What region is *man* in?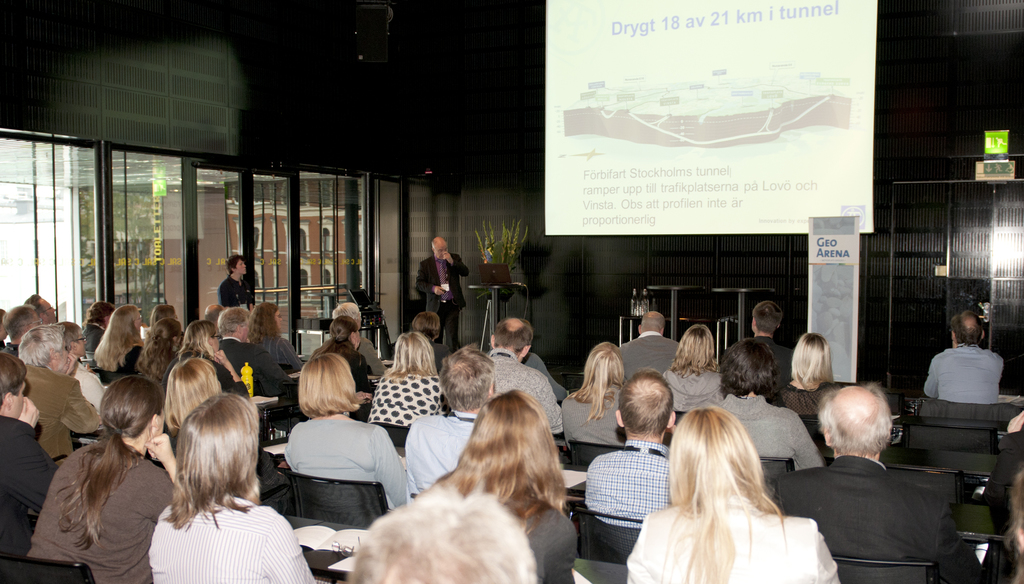
select_region(0, 358, 60, 583).
